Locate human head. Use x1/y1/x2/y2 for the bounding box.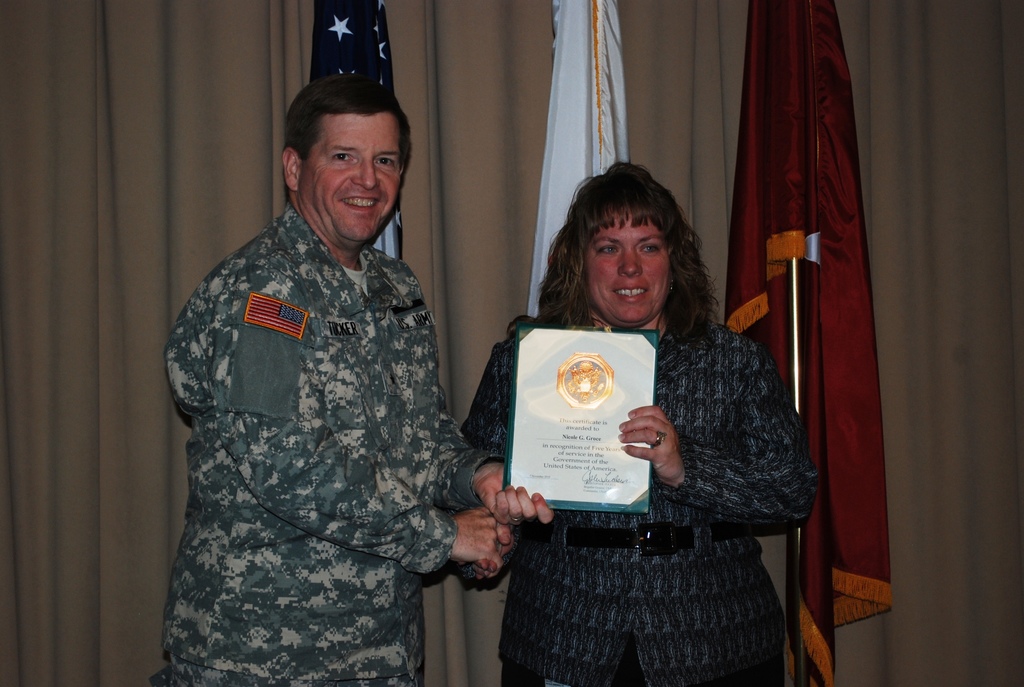
545/160/701/320.
